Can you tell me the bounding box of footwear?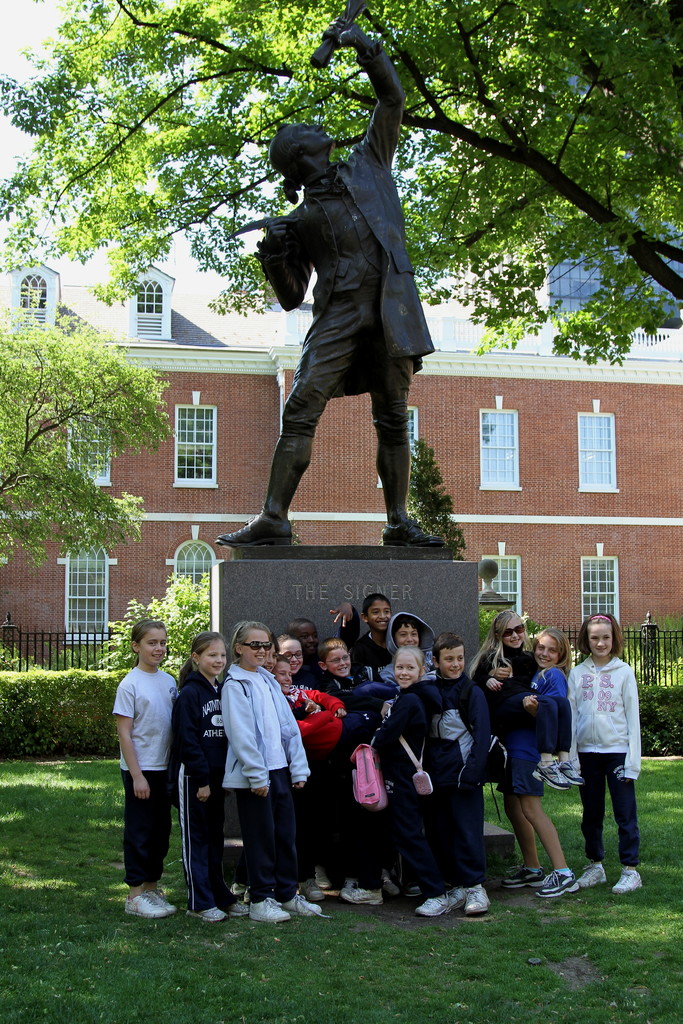
box(384, 513, 445, 548).
